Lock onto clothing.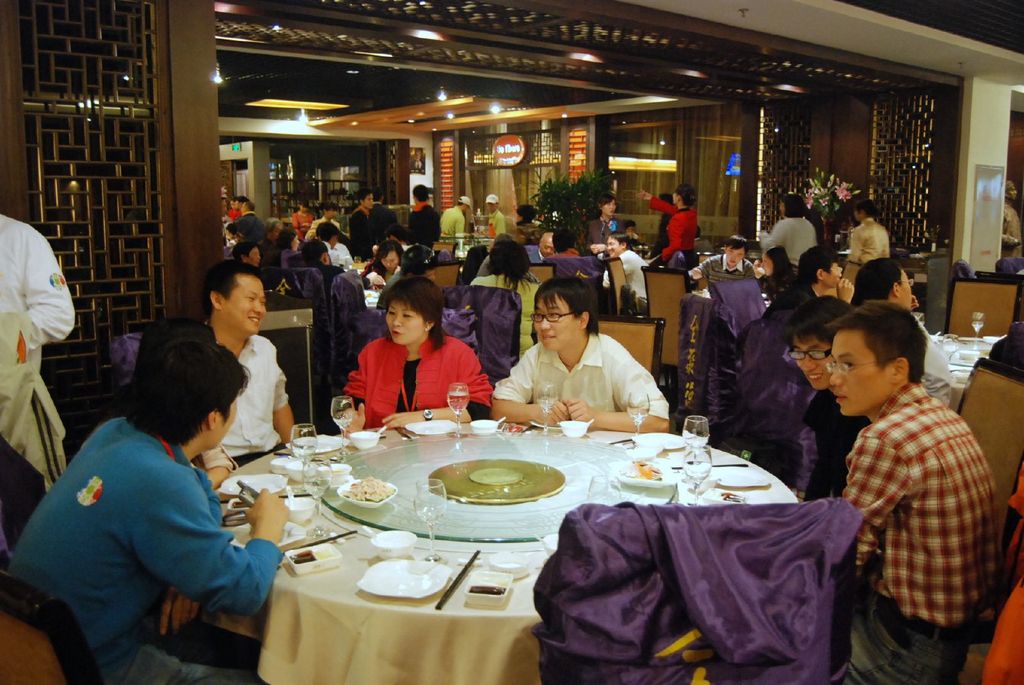
Locked: {"x1": 845, "y1": 219, "x2": 899, "y2": 283}.
